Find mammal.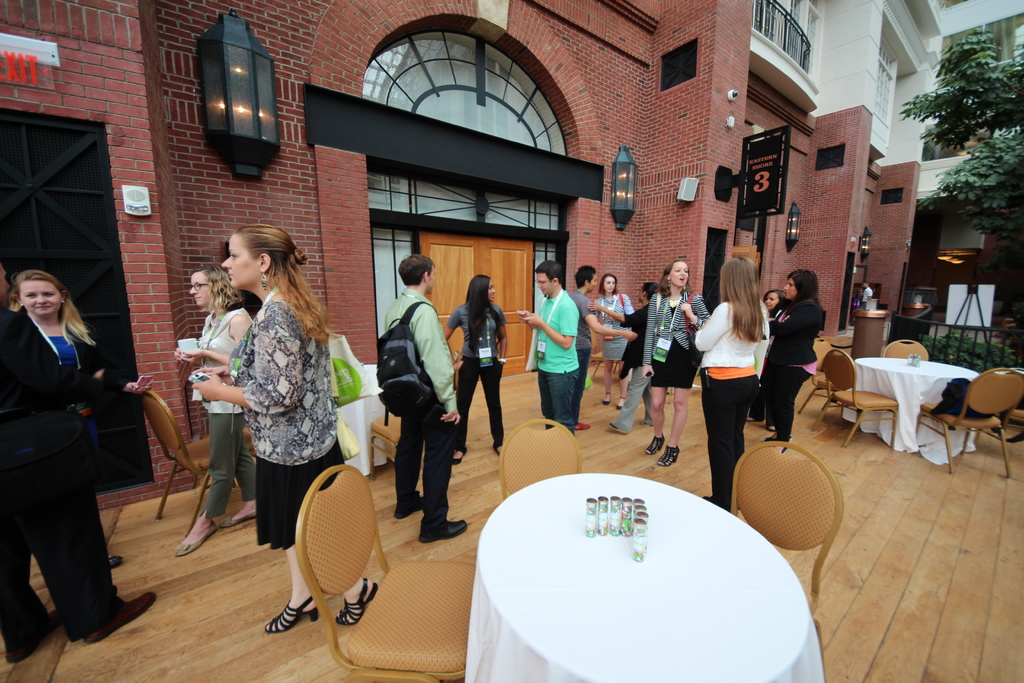
pyautogui.locateOnScreen(745, 286, 789, 422).
